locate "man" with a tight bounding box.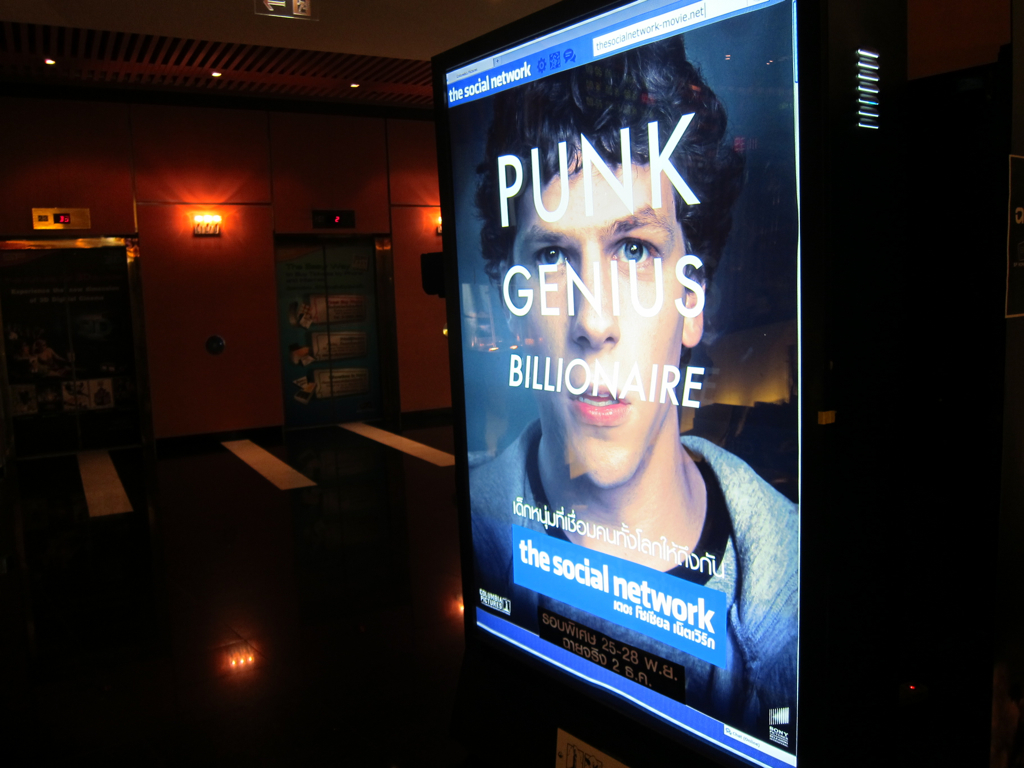
crop(463, 46, 821, 718).
